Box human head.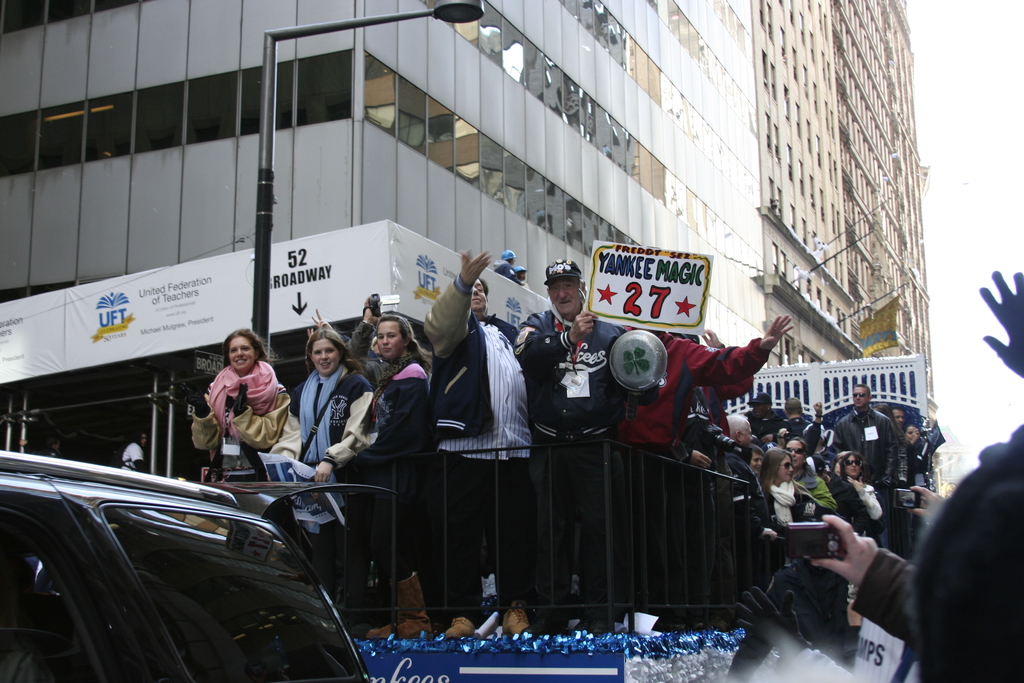
(134,435,146,447).
